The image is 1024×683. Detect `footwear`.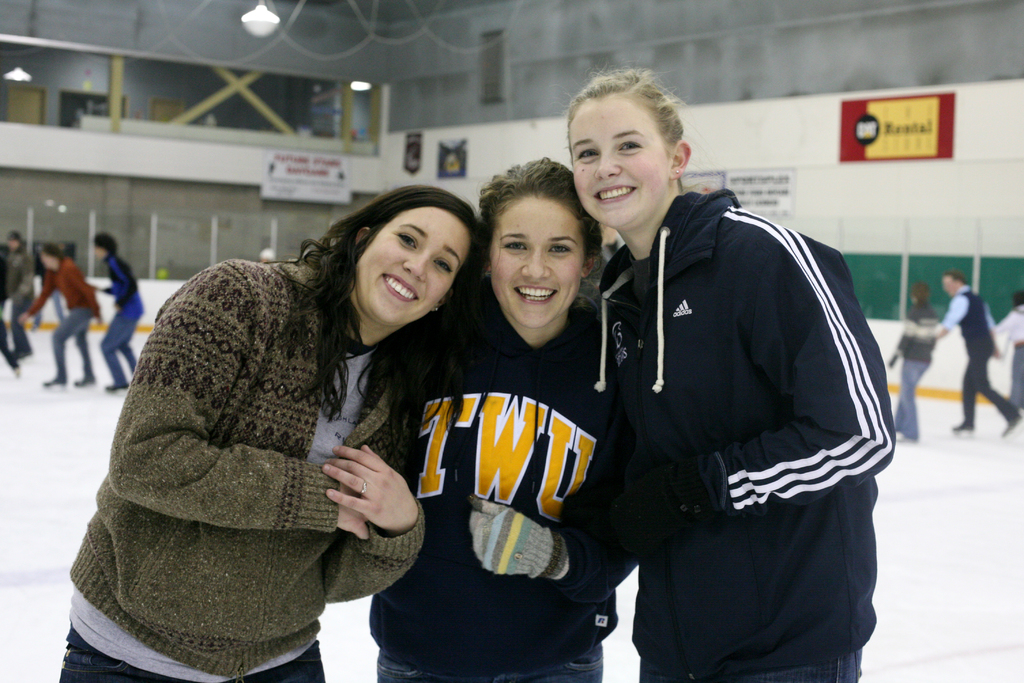
Detection: [899, 434, 910, 441].
